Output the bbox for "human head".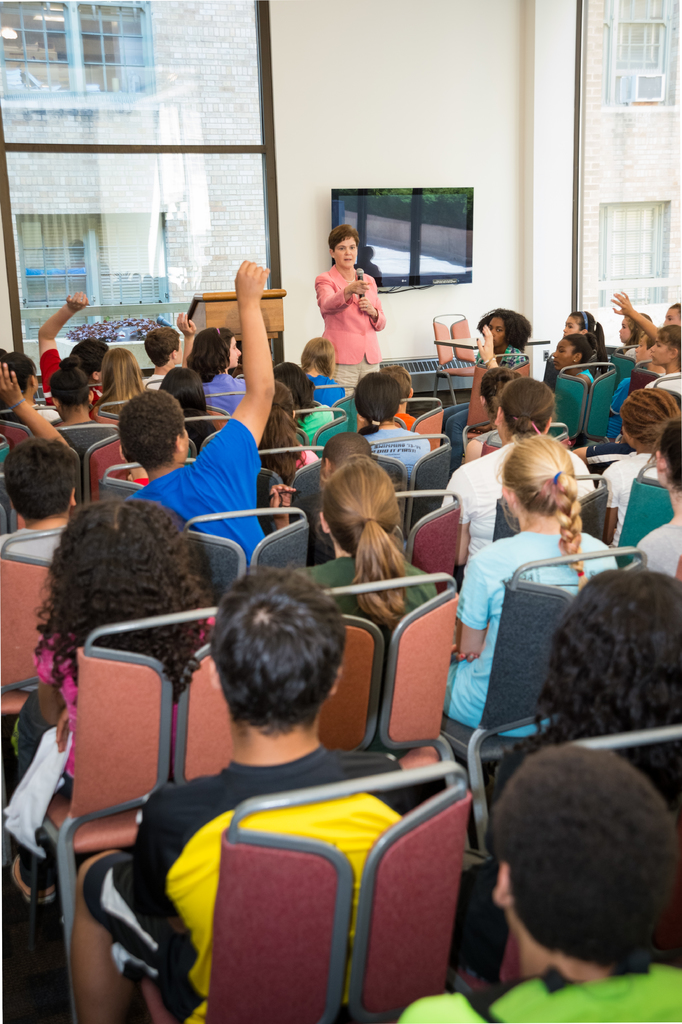
[264,378,299,427].
